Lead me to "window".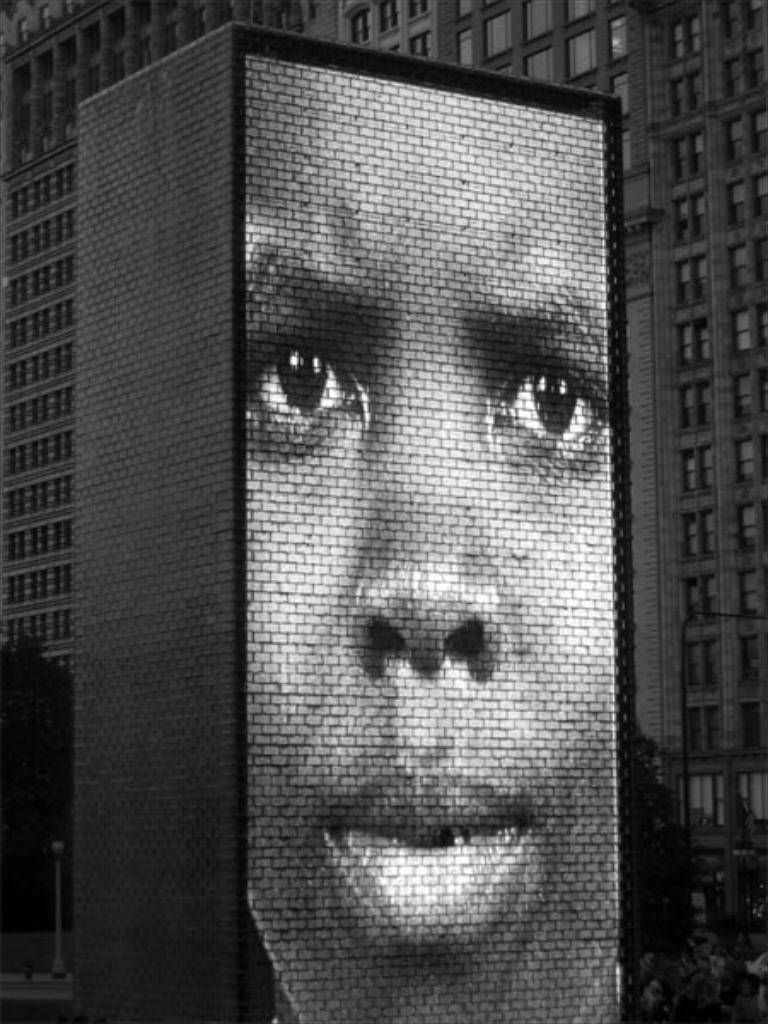
Lead to <region>710, 41, 766, 111</region>.
